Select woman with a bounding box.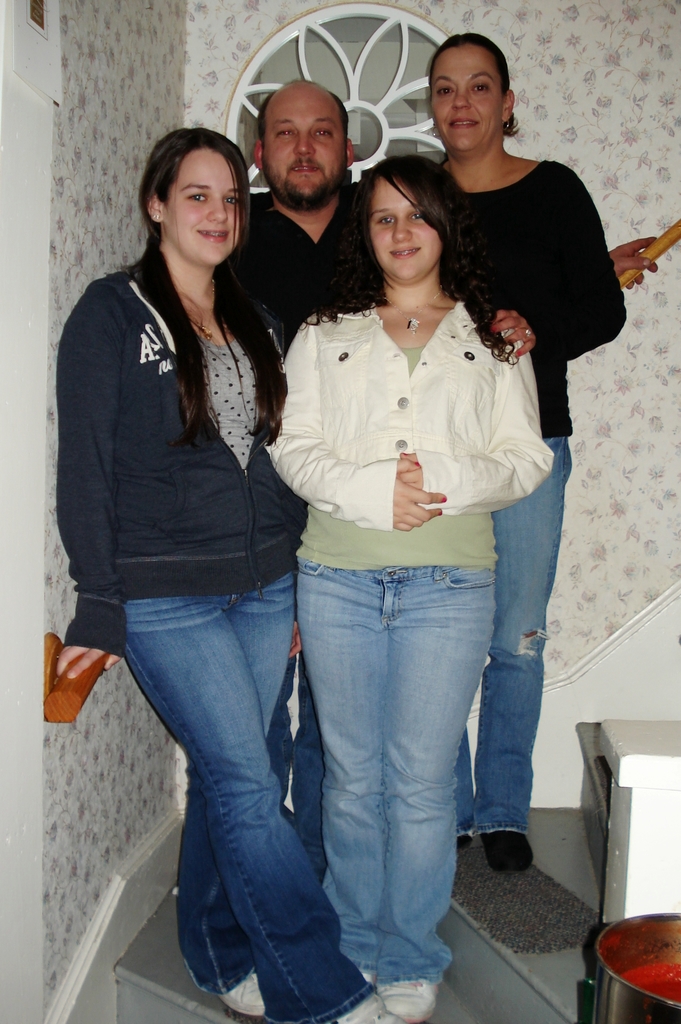
<box>41,92,341,998</box>.
